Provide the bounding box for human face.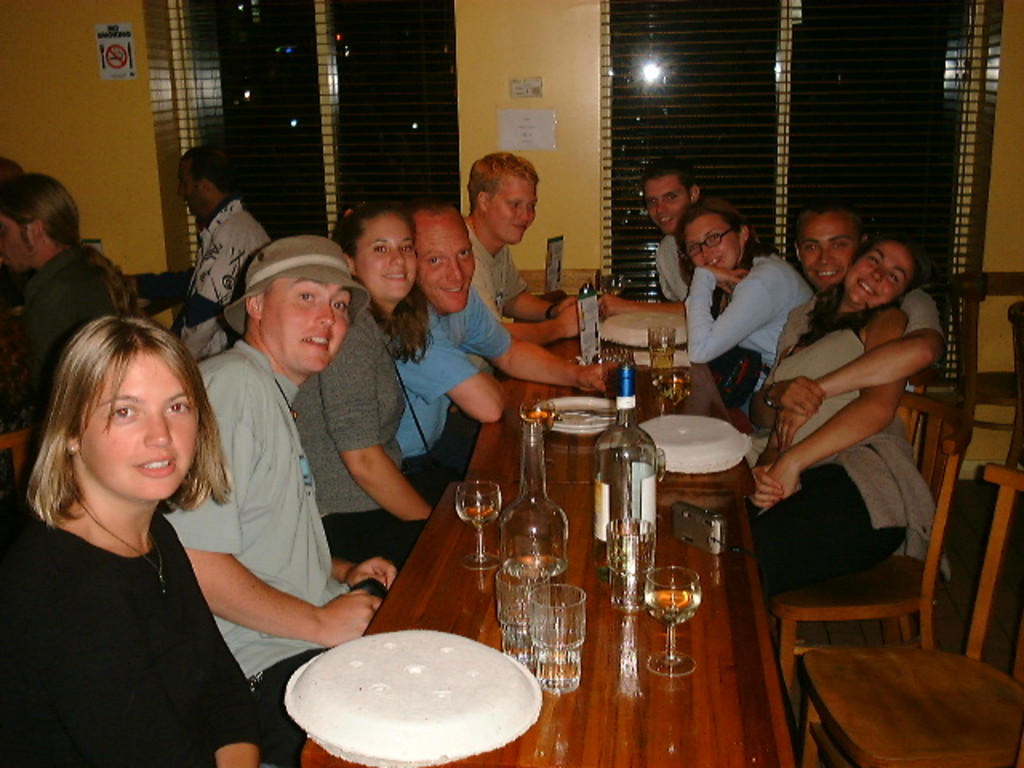
box=[683, 221, 733, 274].
